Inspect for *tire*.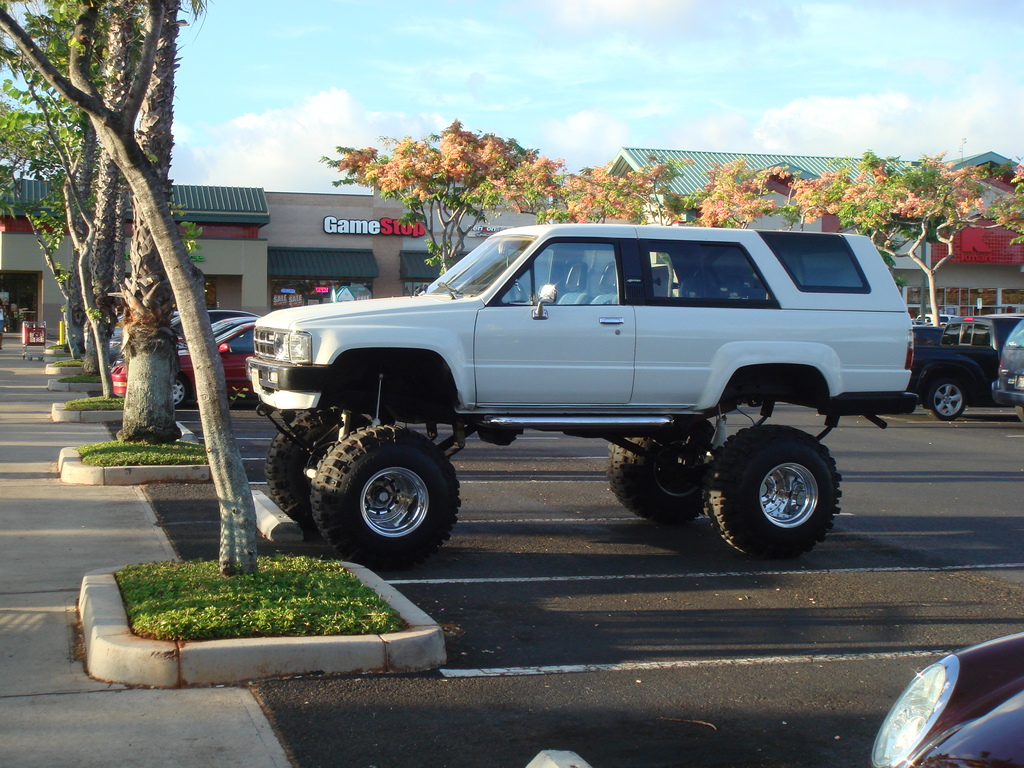
Inspection: (315, 424, 461, 564).
